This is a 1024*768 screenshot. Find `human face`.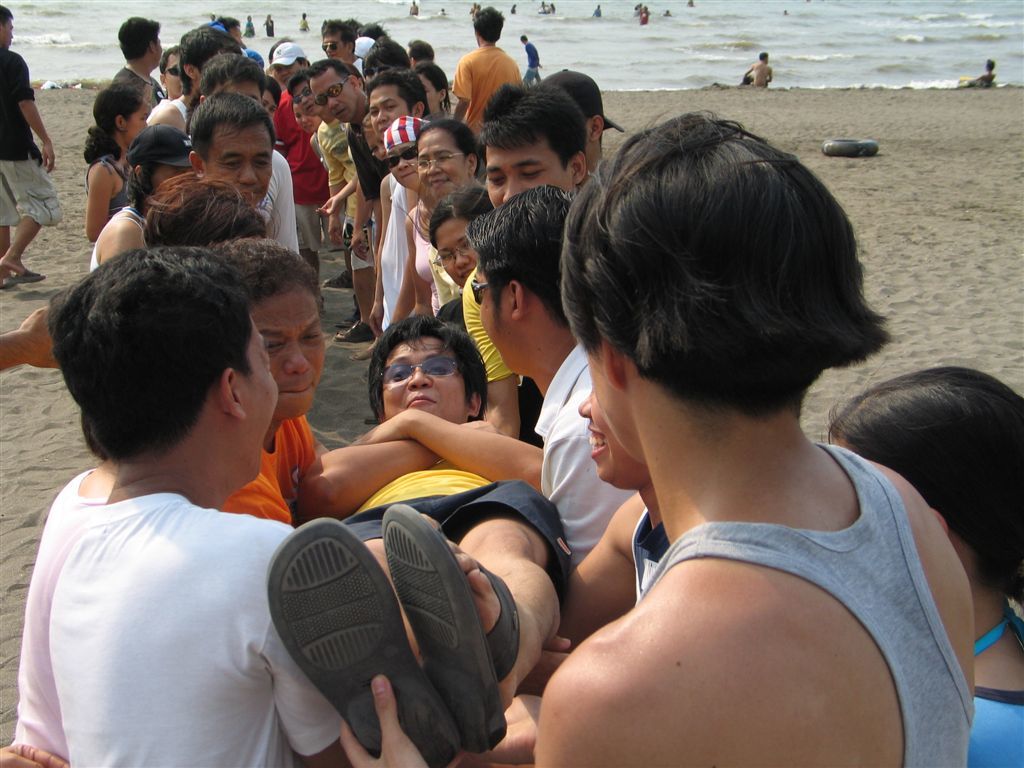
Bounding box: crop(254, 86, 277, 109).
